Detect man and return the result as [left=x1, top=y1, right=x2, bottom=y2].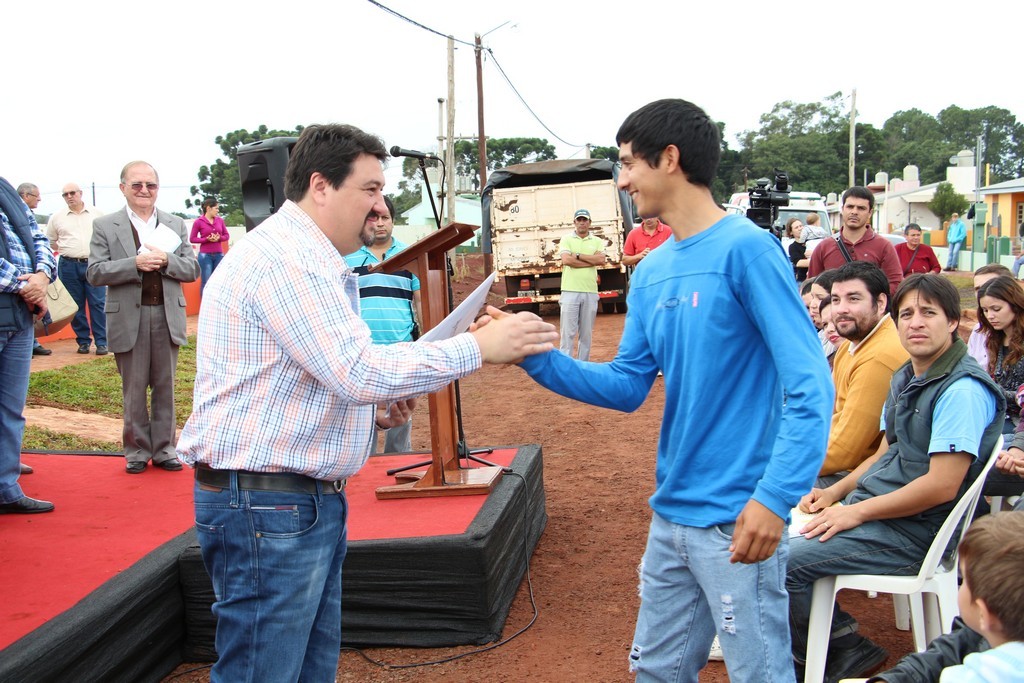
[left=462, top=92, right=835, bottom=682].
